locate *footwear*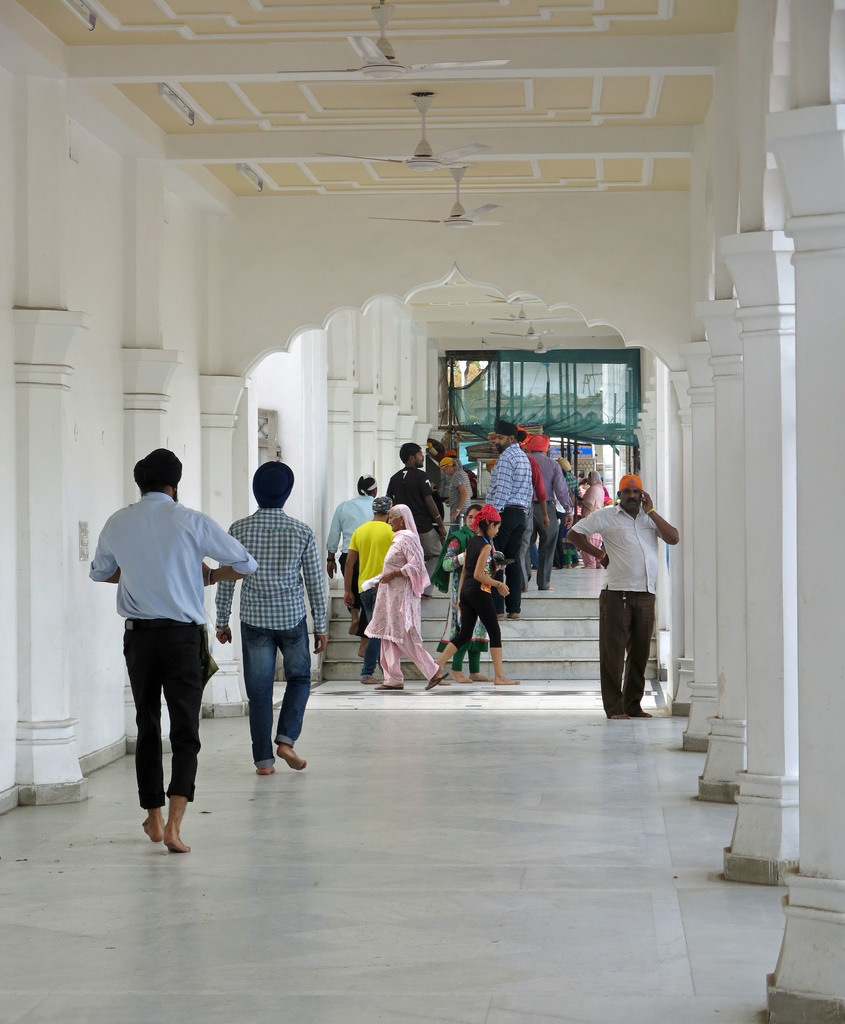
[370,684,405,694]
